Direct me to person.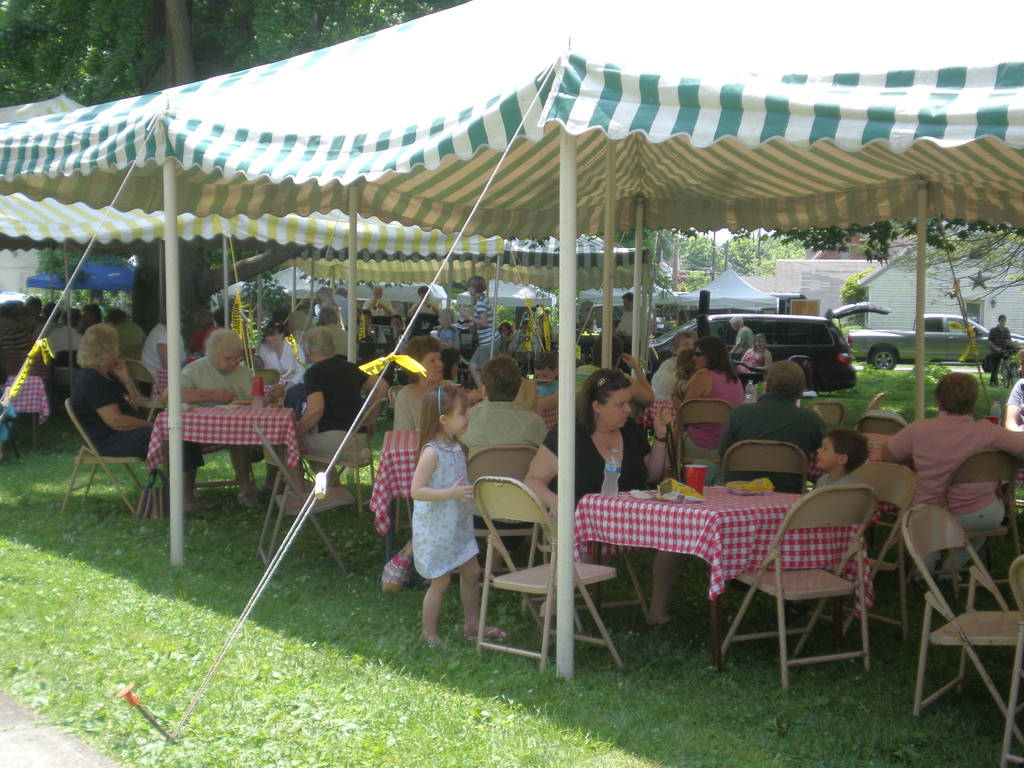
Direction: pyautogui.locateOnScreen(776, 431, 868, 627).
